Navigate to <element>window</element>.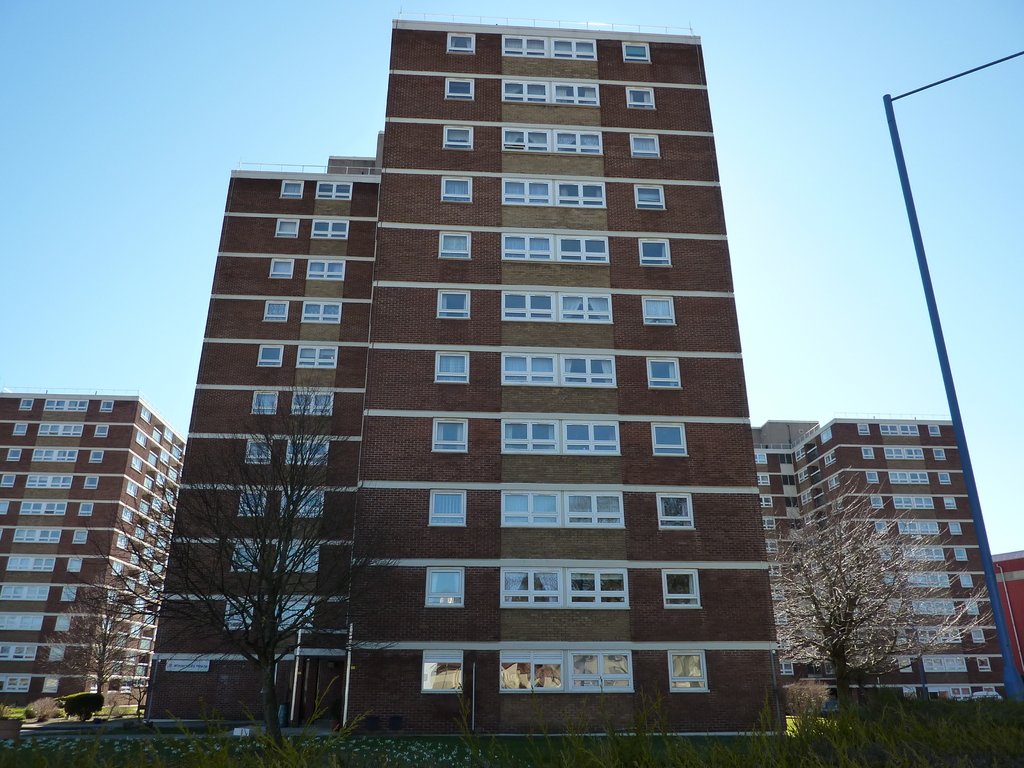
Navigation target: 226,602,251,625.
